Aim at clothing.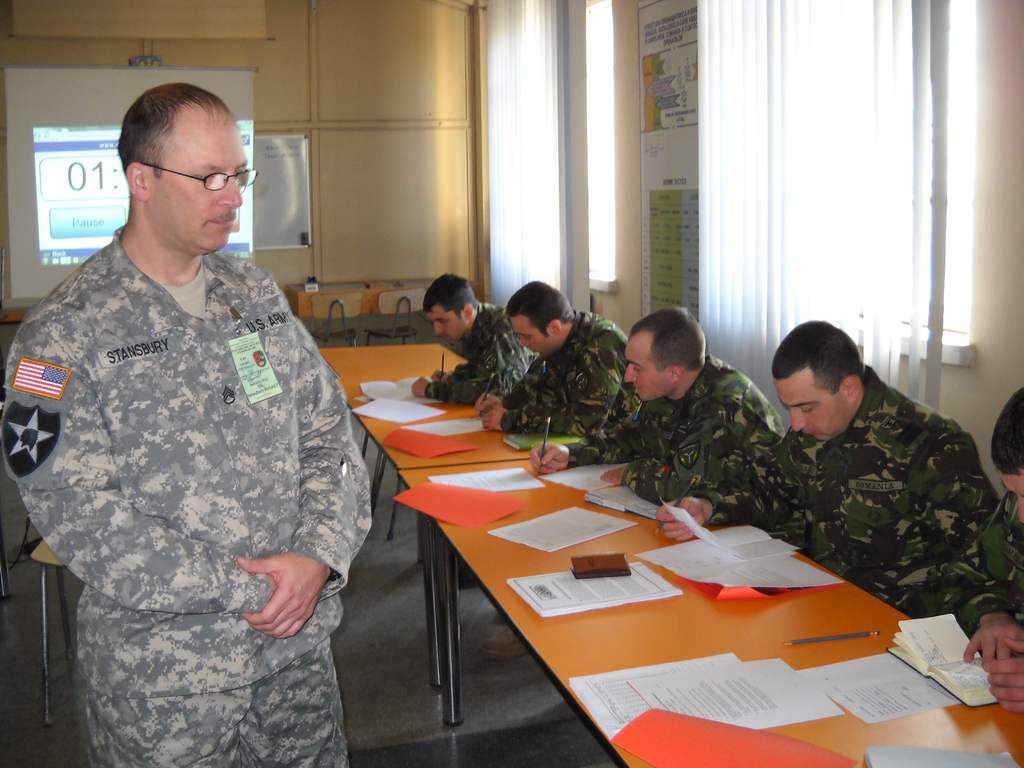
Aimed at <box>696,372,1003,609</box>.
